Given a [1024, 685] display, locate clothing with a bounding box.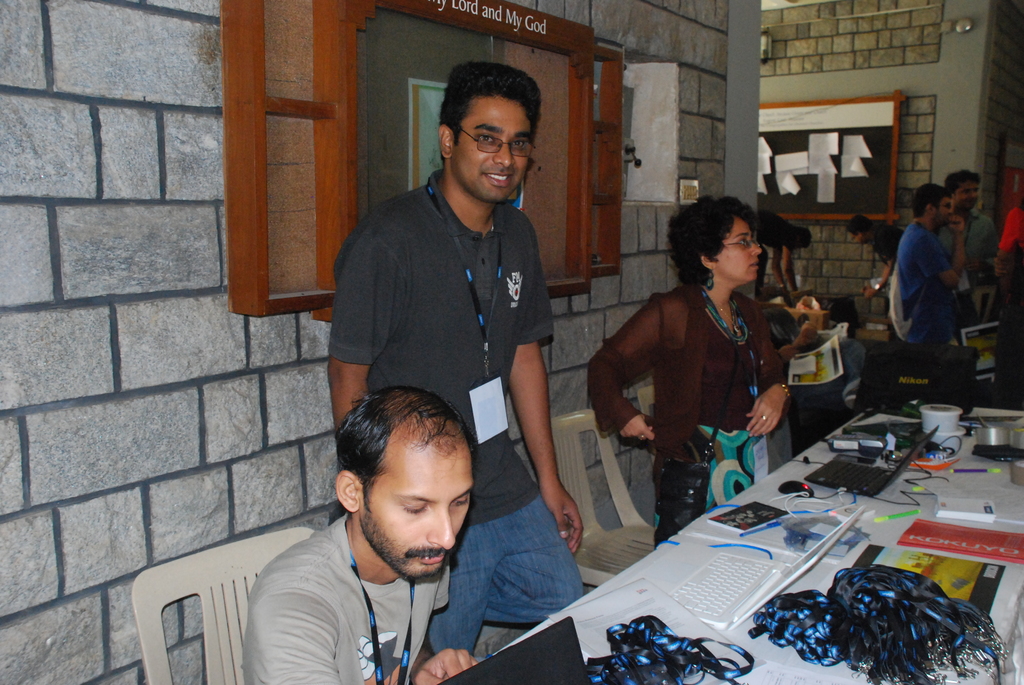
Located: left=583, top=283, right=787, bottom=545.
